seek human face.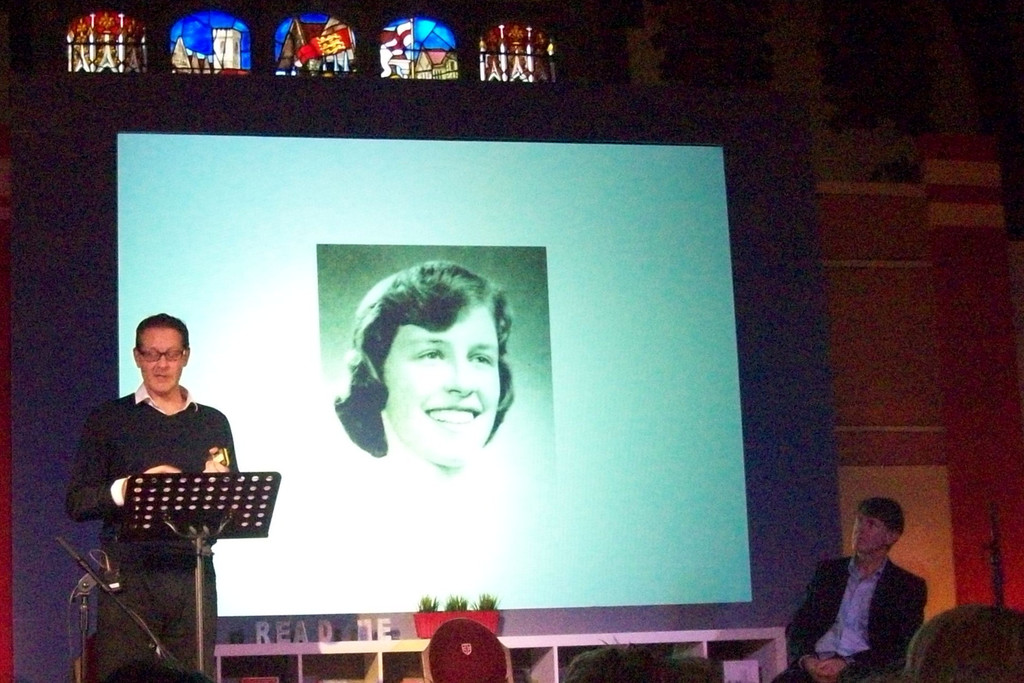
[x1=850, y1=508, x2=886, y2=552].
